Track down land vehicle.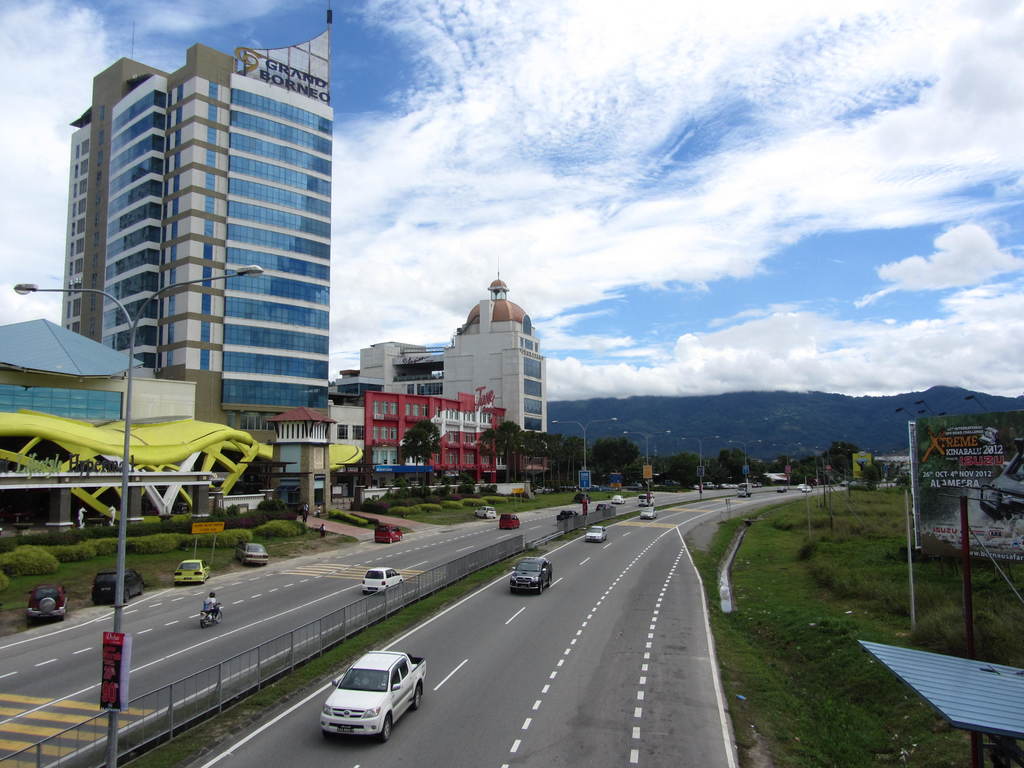
Tracked to pyautogui.locateOnScreen(476, 506, 497, 519).
